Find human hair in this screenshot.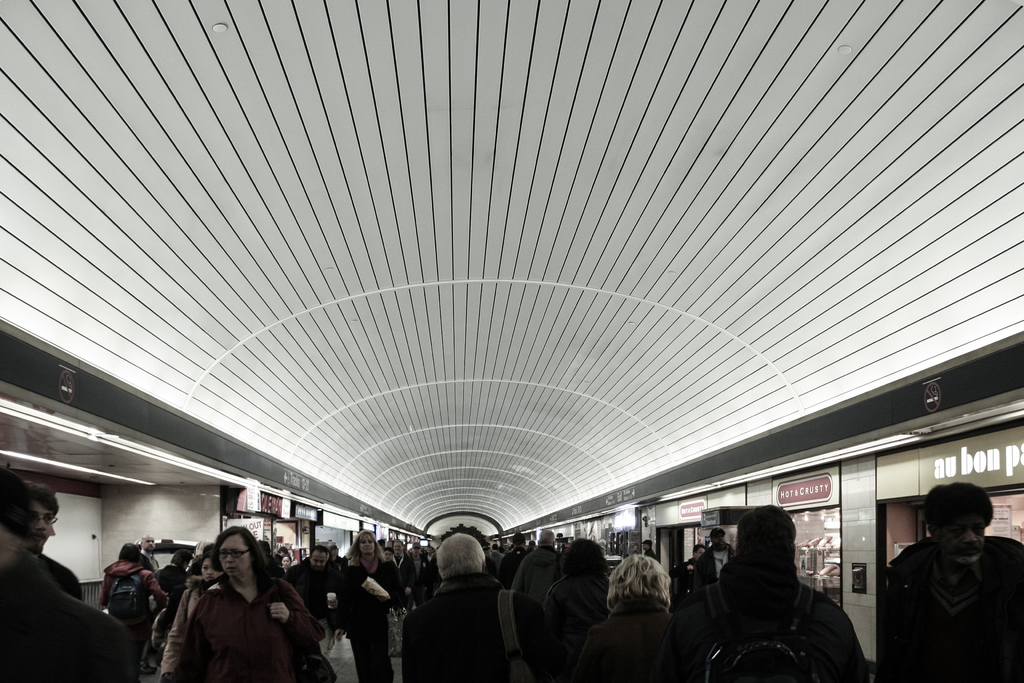
The bounding box for human hair is box(196, 547, 218, 572).
